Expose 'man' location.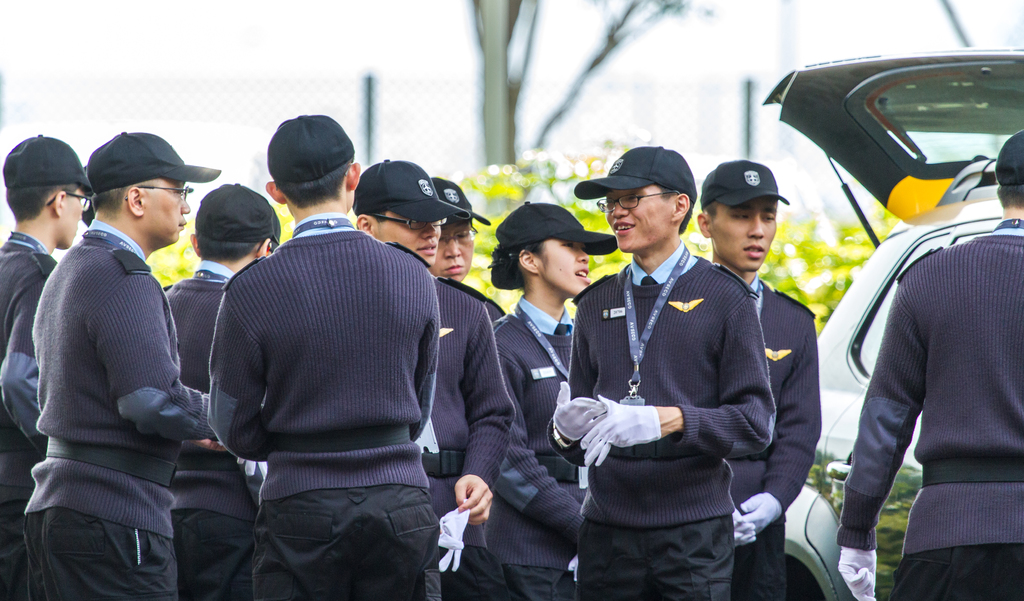
Exposed at [x1=417, y1=179, x2=516, y2=596].
